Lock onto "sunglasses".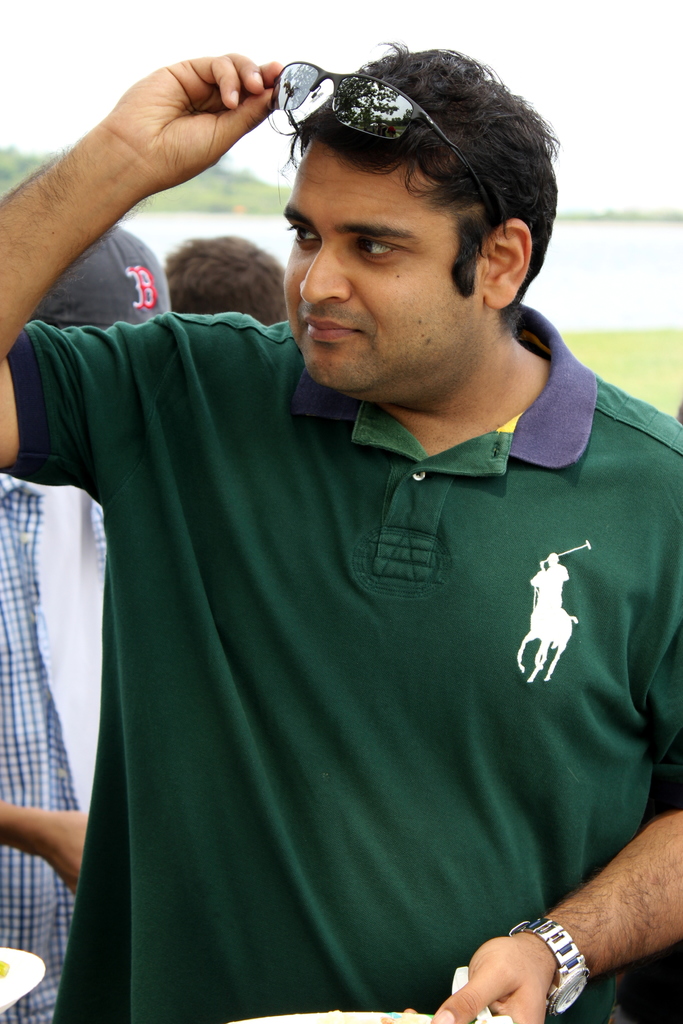
Locked: {"x1": 271, "y1": 61, "x2": 490, "y2": 211}.
